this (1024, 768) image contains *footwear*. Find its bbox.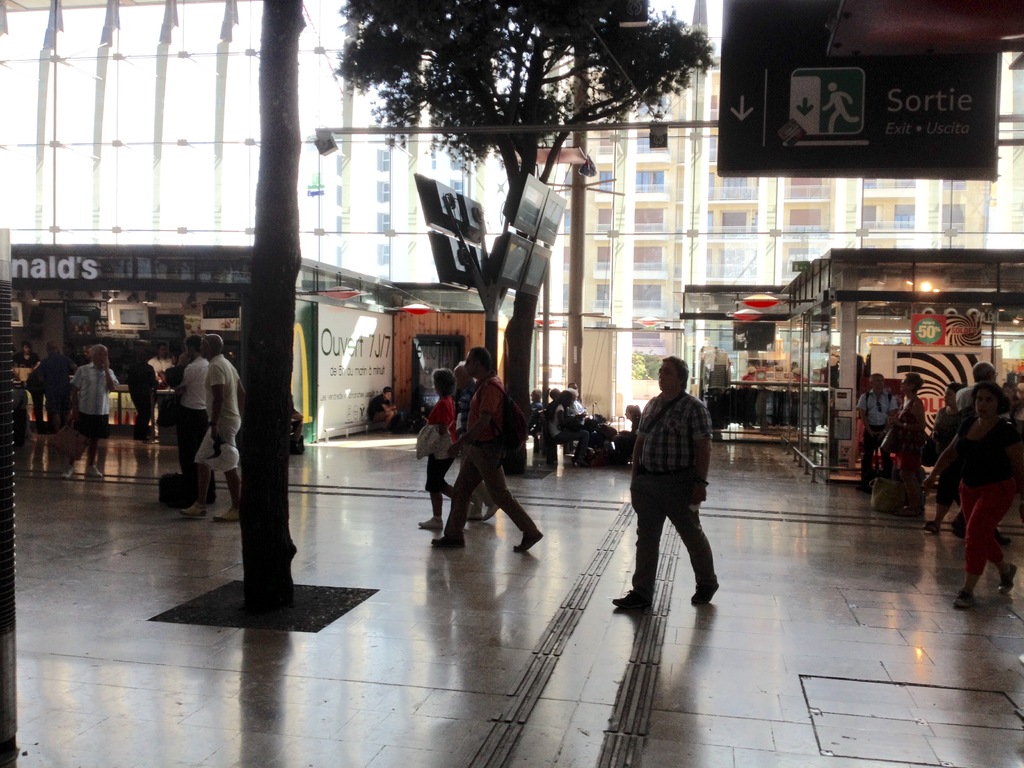
Rect(925, 520, 942, 532).
